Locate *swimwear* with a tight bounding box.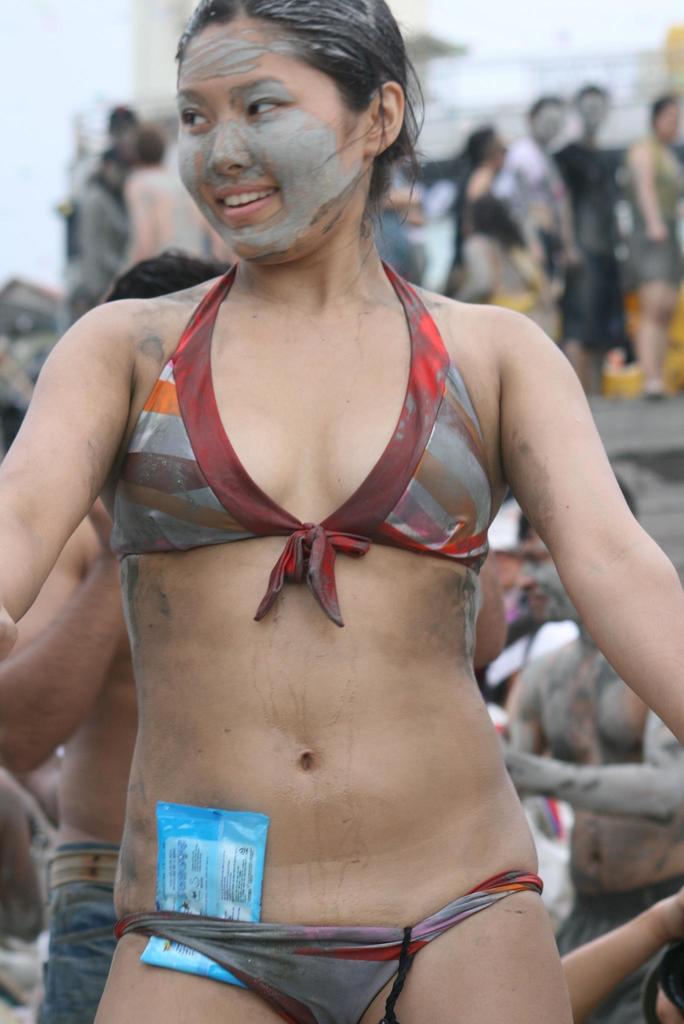
[left=97, top=255, right=506, bottom=632].
